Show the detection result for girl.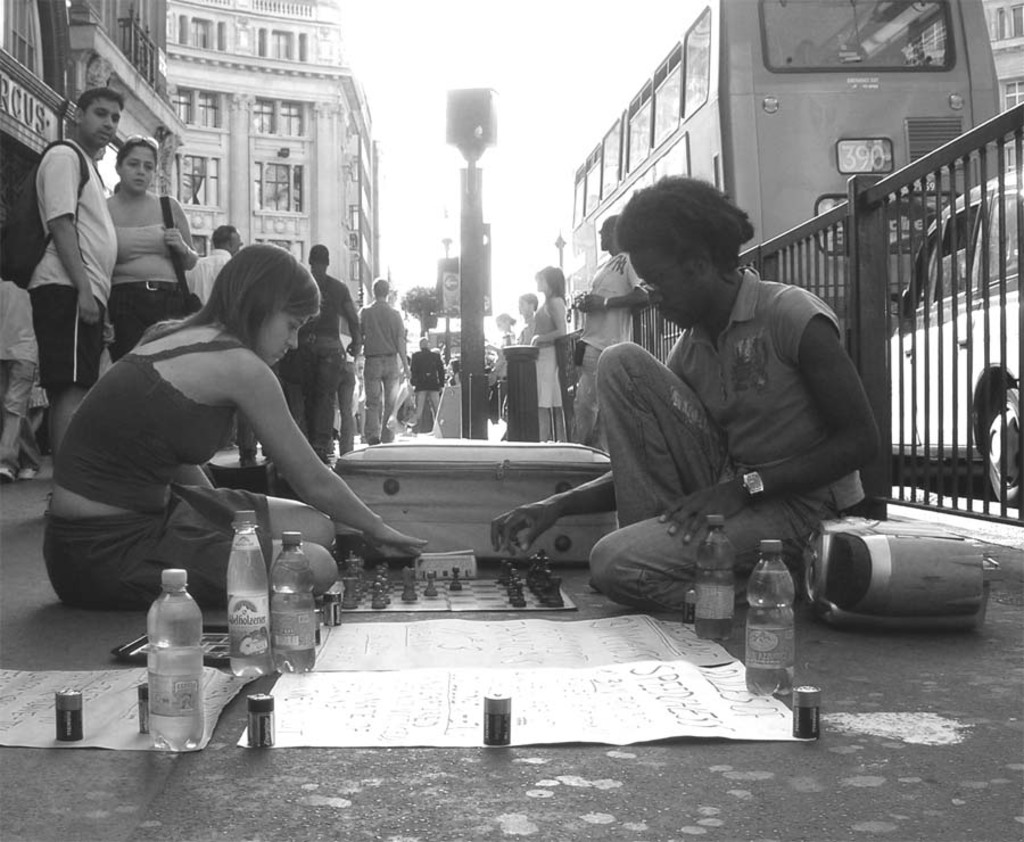
pyautogui.locateOnScreen(41, 243, 429, 606).
